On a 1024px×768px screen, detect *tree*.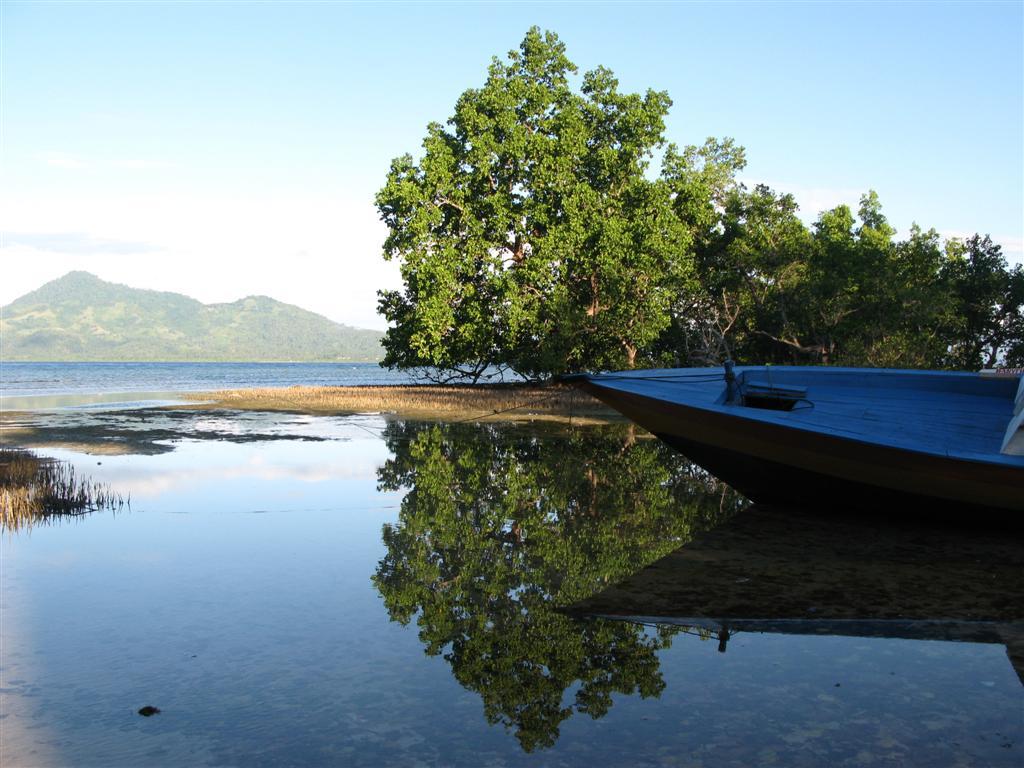
(347,41,779,399).
